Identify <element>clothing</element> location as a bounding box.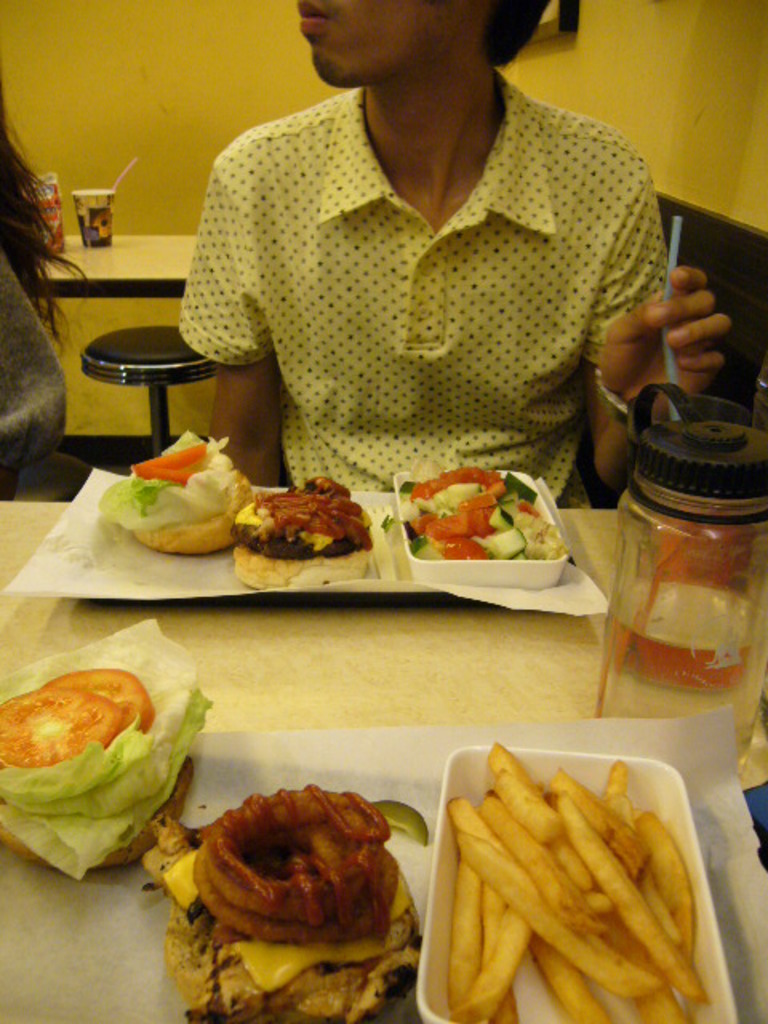
0,237,66,509.
